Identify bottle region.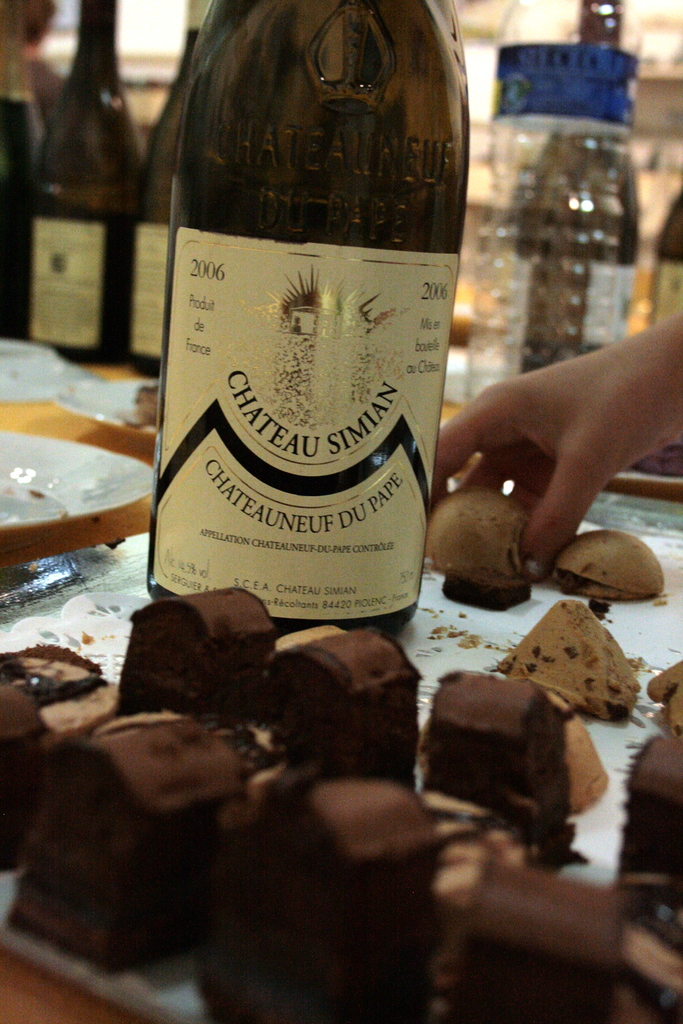
Region: box(132, 0, 482, 623).
